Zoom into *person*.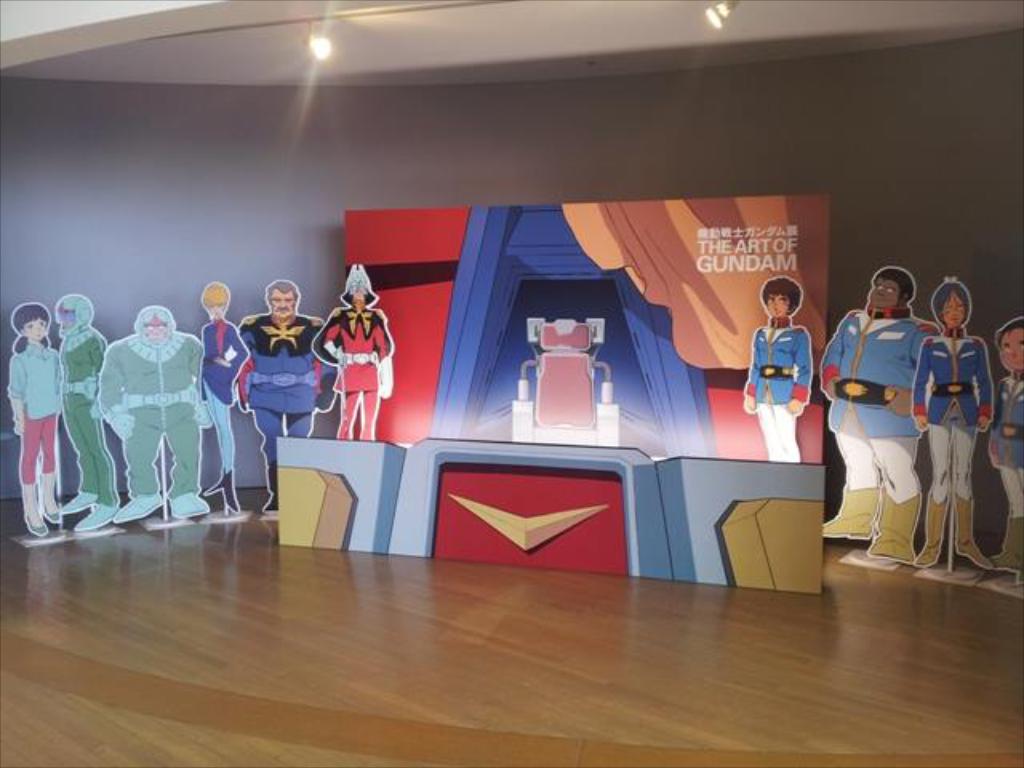
Zoom target: 907, 274, 995, 571.
